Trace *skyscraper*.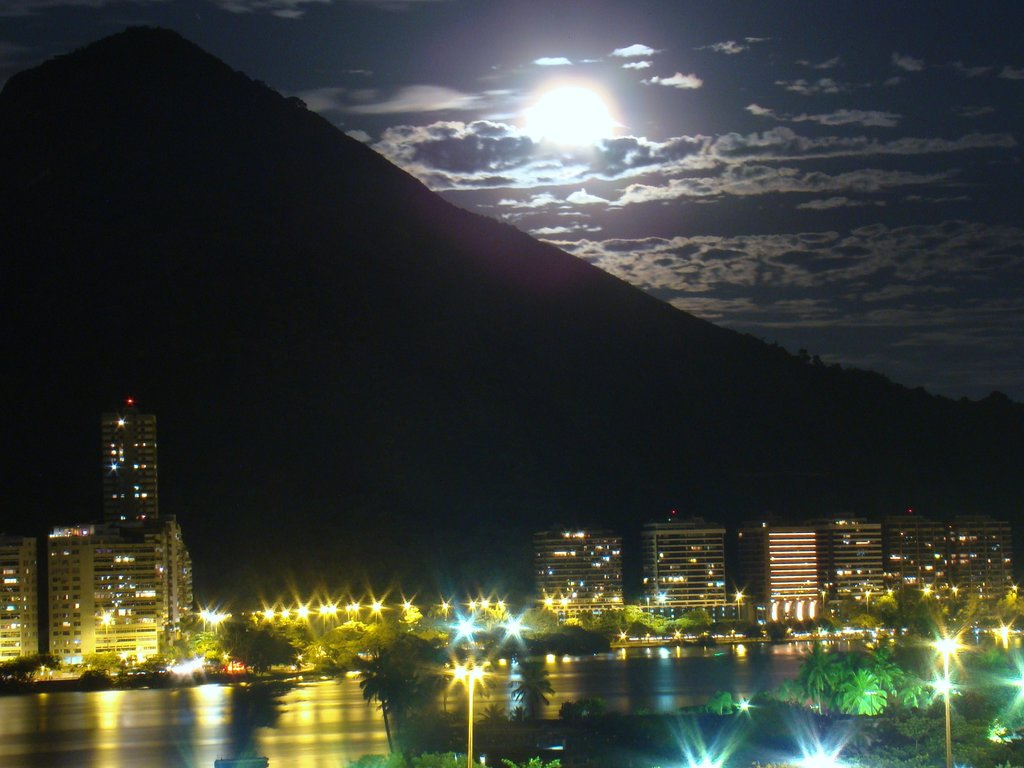
Traced to box(650, 513, 734, 615).
